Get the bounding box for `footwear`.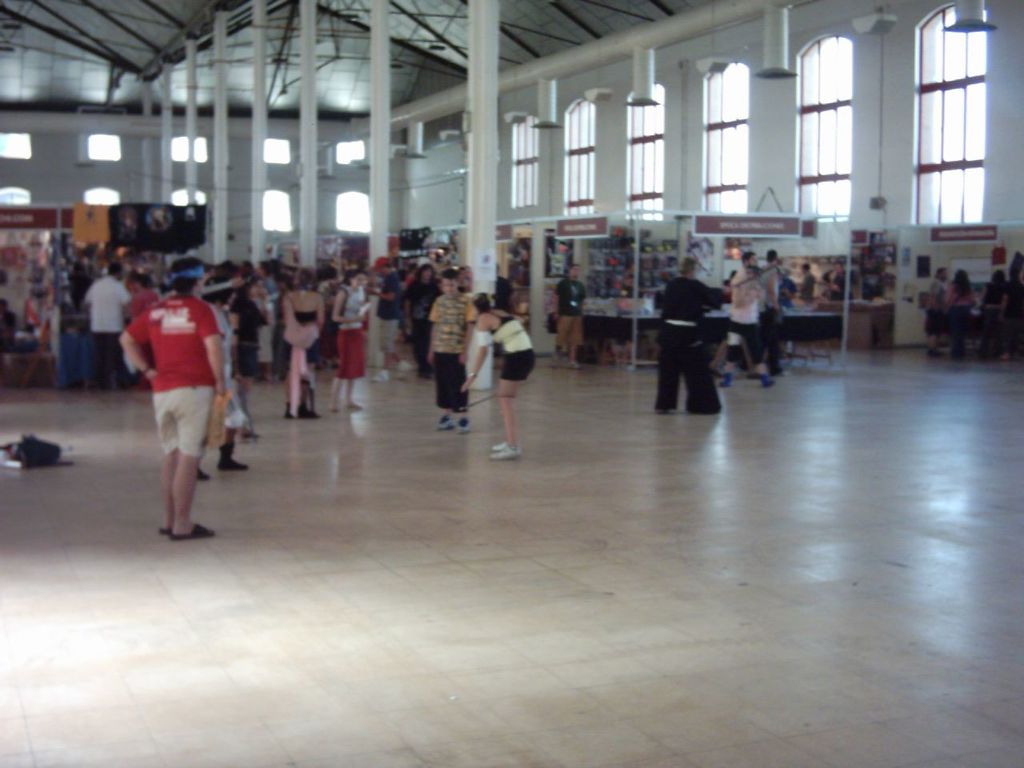
pyautogui.locateOnScreen(217, 457, 247, 472).
